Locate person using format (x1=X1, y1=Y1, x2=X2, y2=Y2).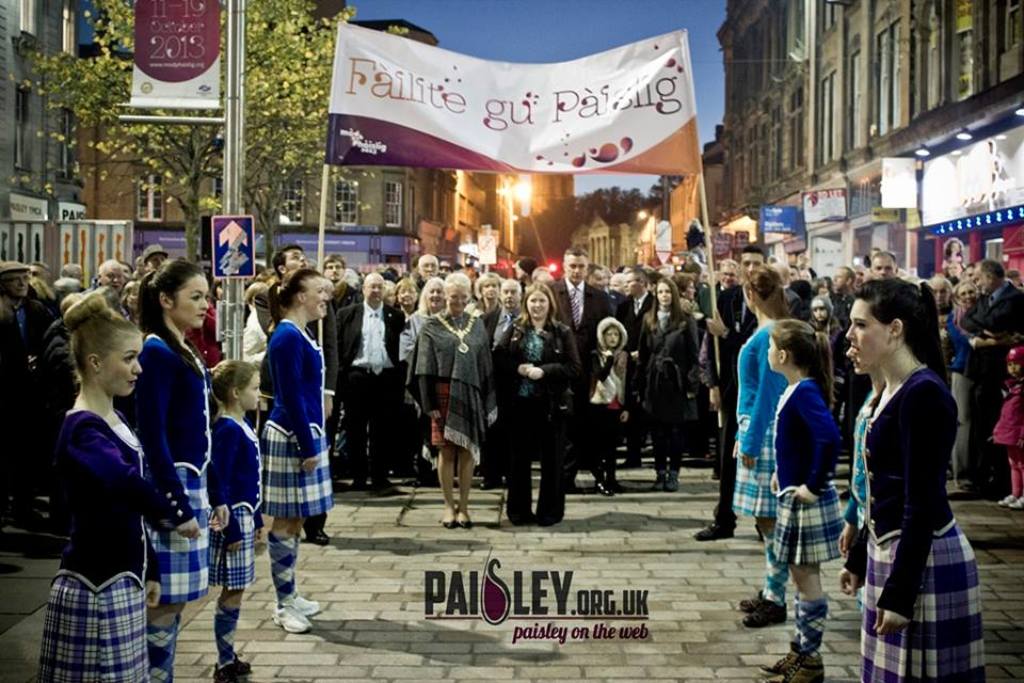
(x1=845, y1=293, x2=989, y2=682).
